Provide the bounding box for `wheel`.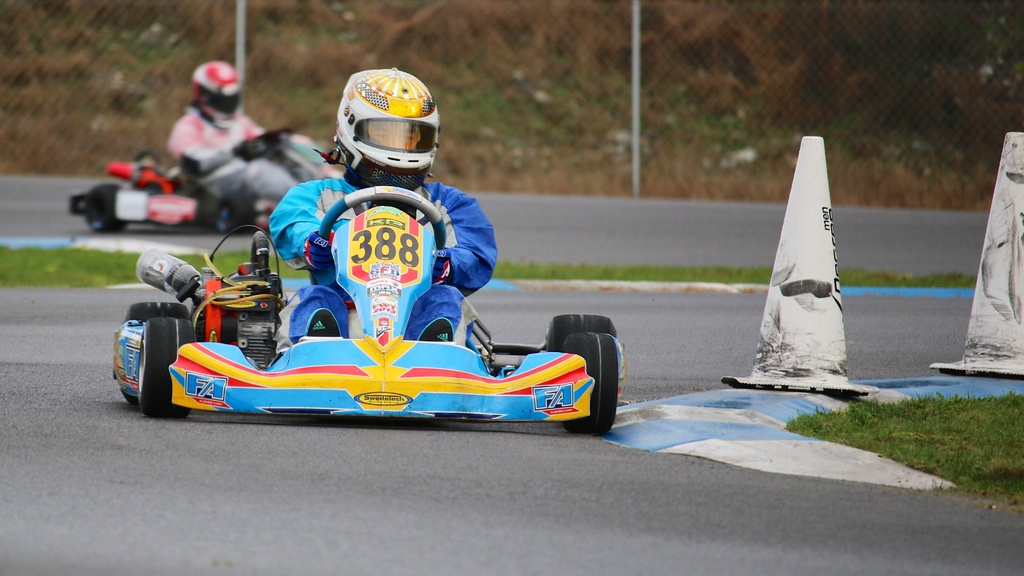
84 185 123 233.
